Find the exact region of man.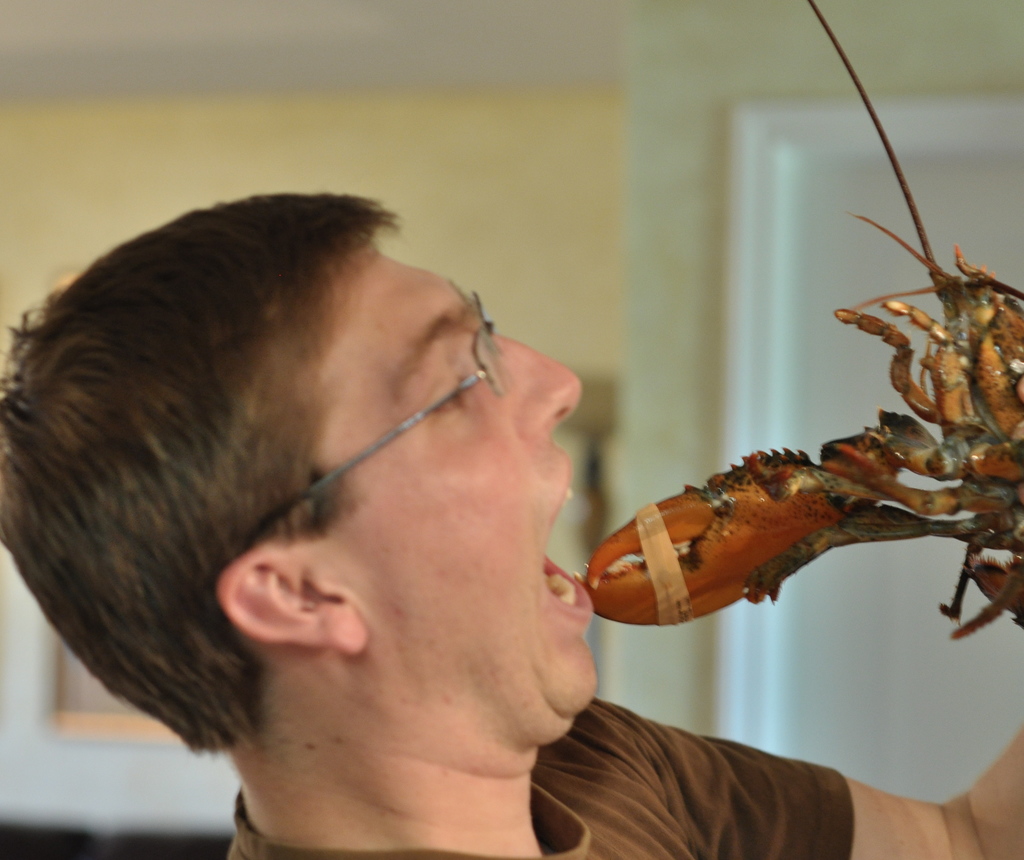
Exact region: locate(0, 187, 1023, 859).
